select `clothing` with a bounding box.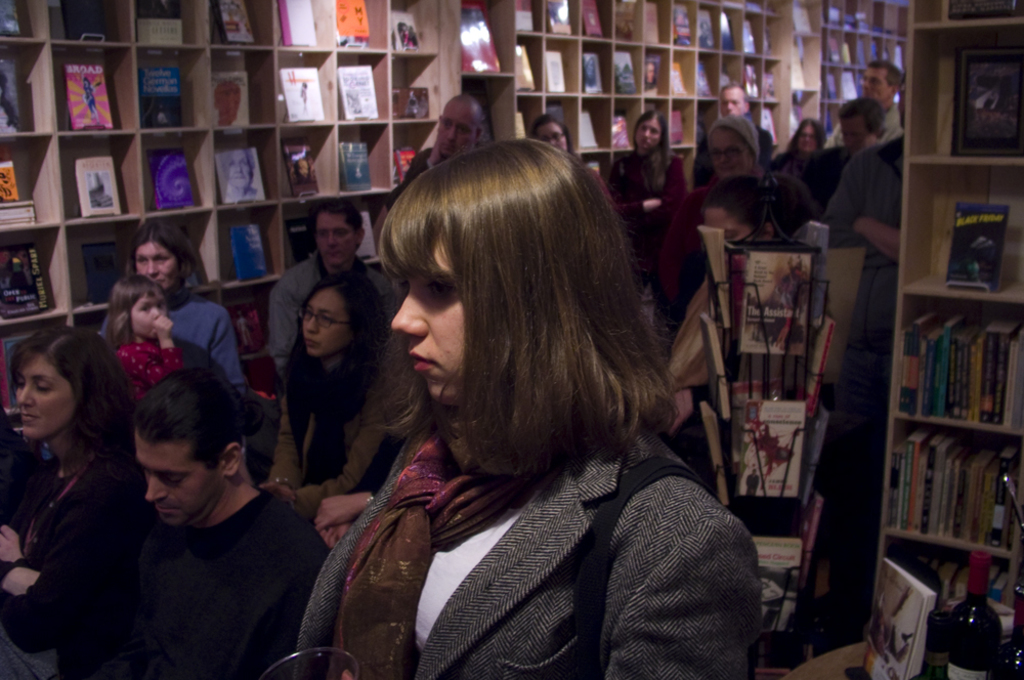
267/339/437/514.
